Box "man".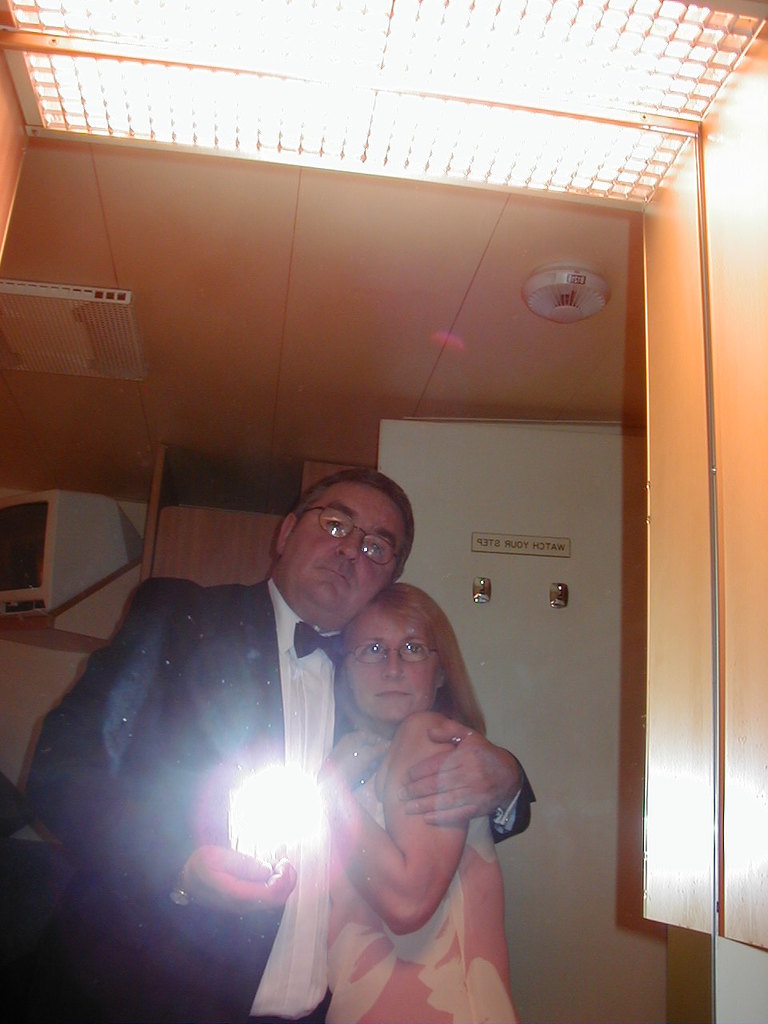
19 461 535 1023.
